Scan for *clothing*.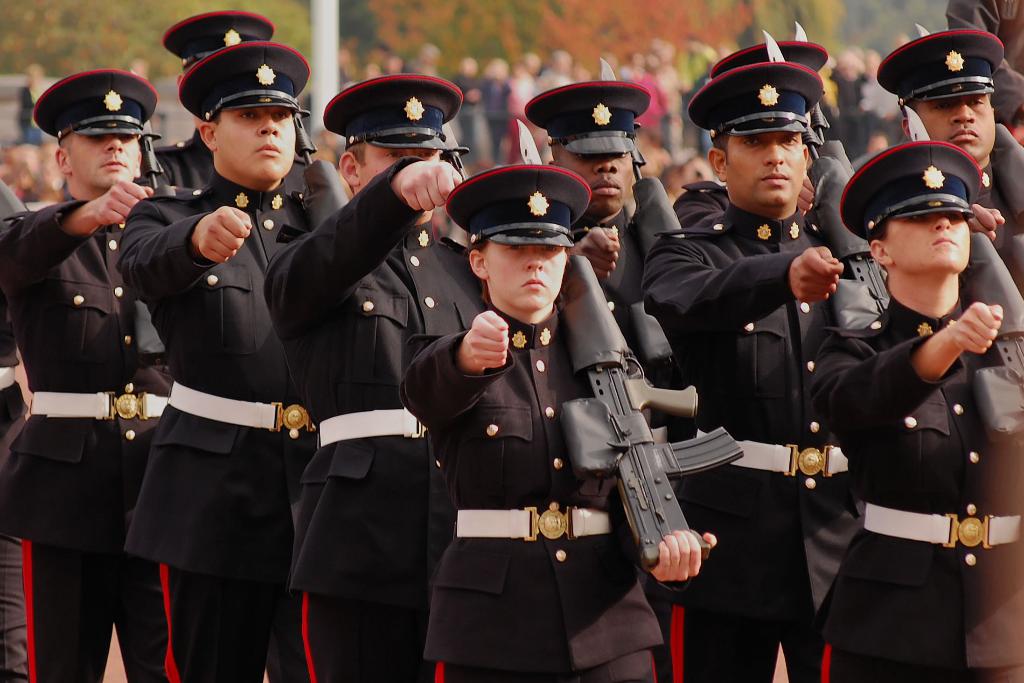
Scan result: {"left": 397, "top": 302, "right": 666, "bottom": 682}.
